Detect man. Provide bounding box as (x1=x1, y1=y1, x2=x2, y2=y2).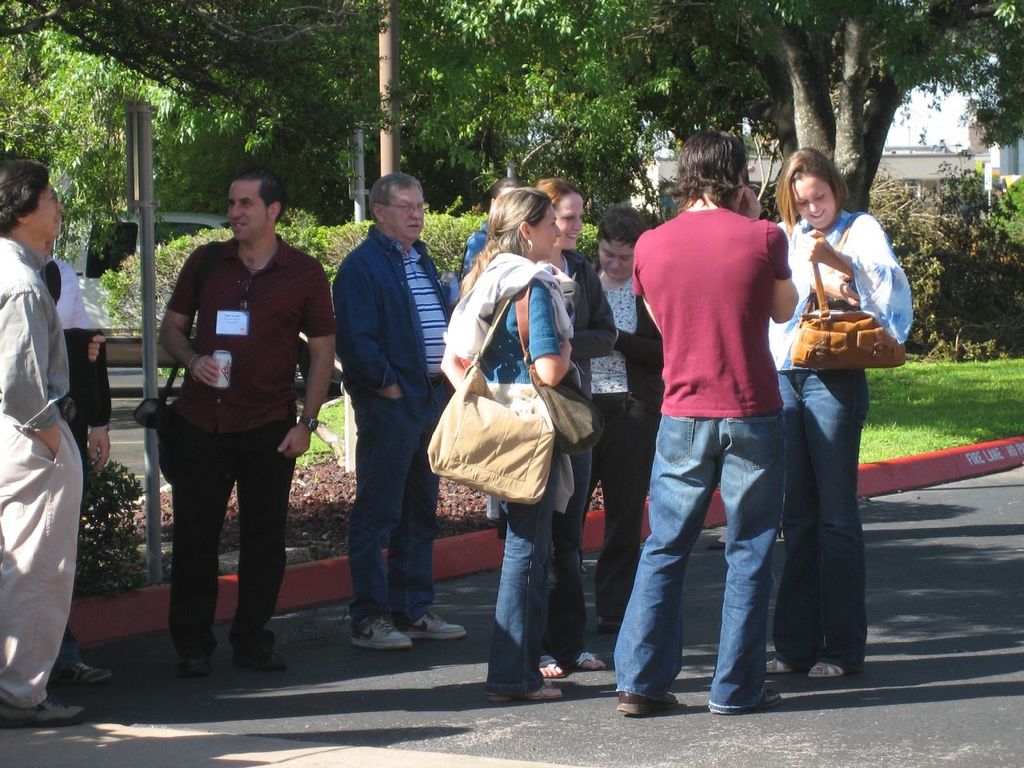
(x1=0, y1=158, x2=86, y2=734).
